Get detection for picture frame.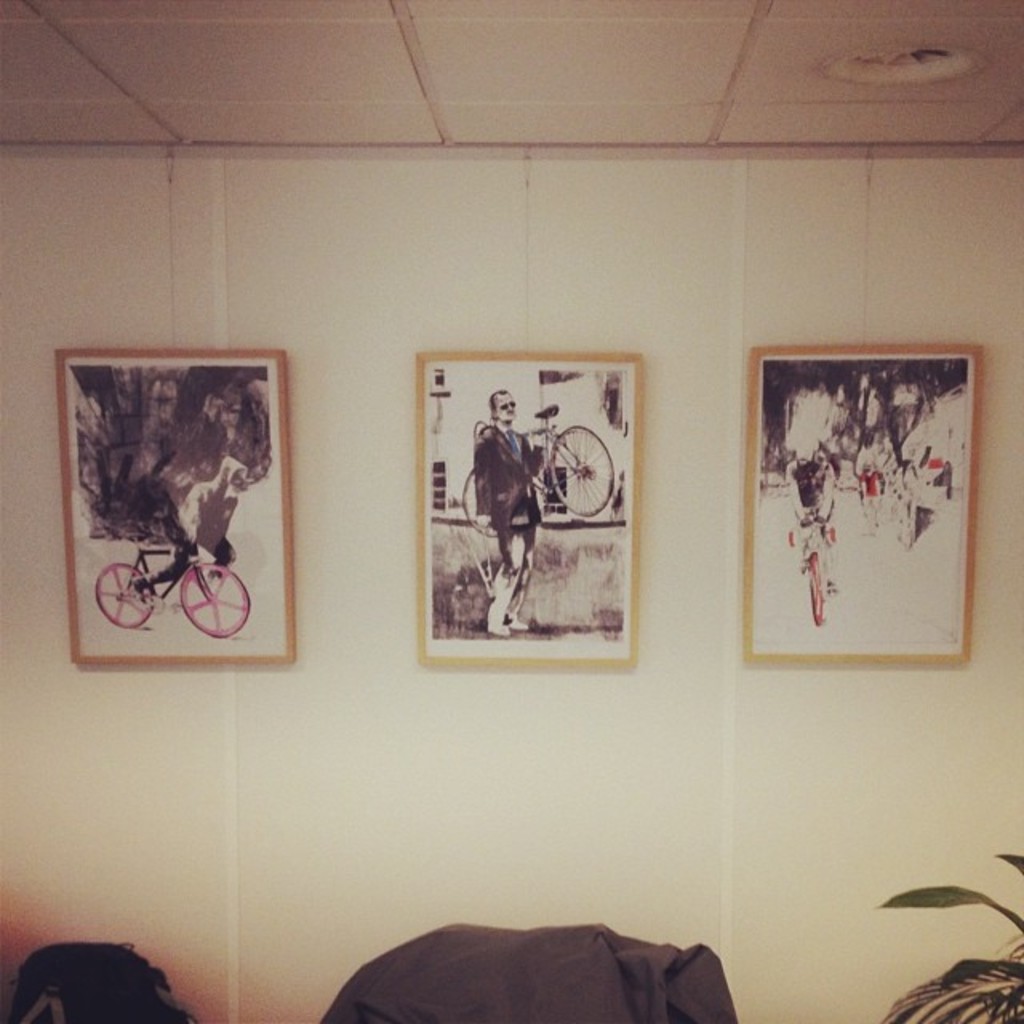
Detection: x1=738, y1=342, x2=986, y2=667.
